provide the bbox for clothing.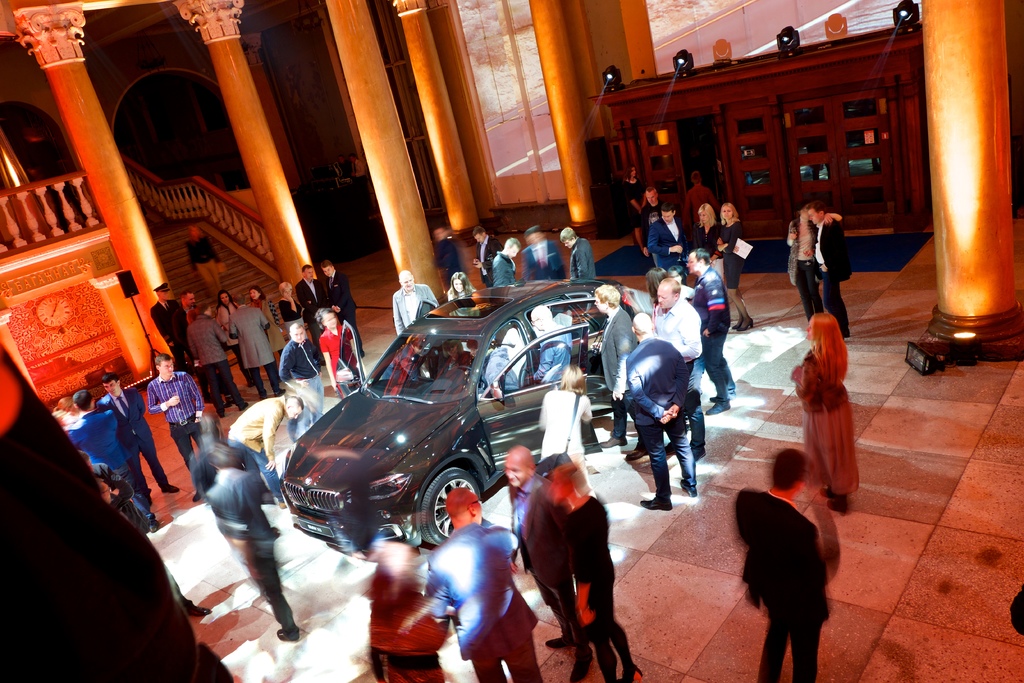
bbox=[621, 181, 646, 233].
